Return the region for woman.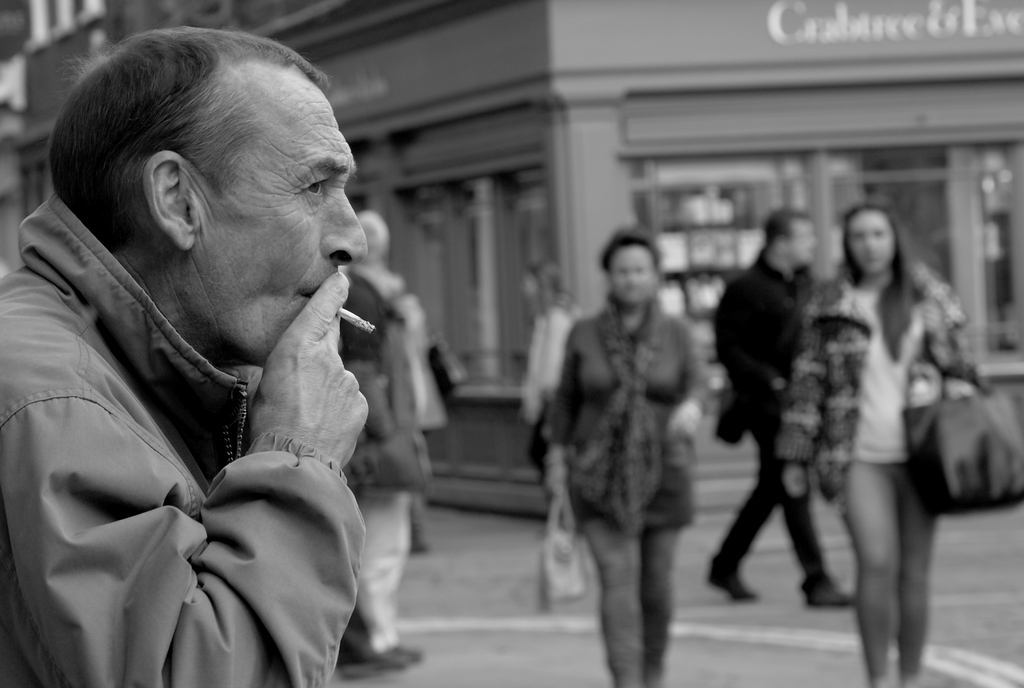
542/228/706/686.
